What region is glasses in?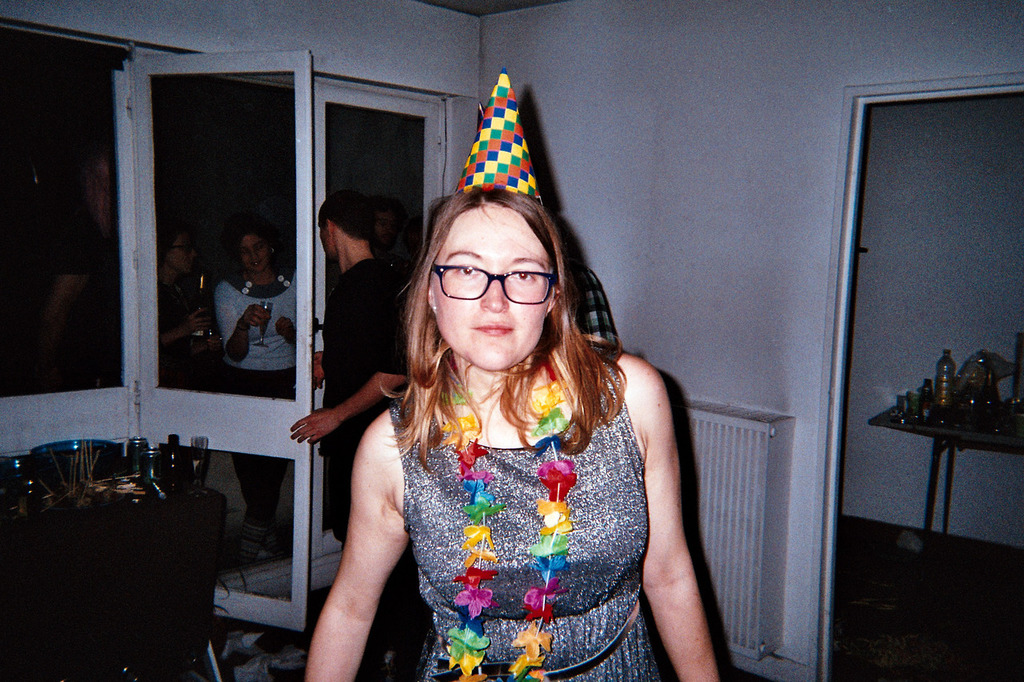
select_region(427, 260, 555, 310).
